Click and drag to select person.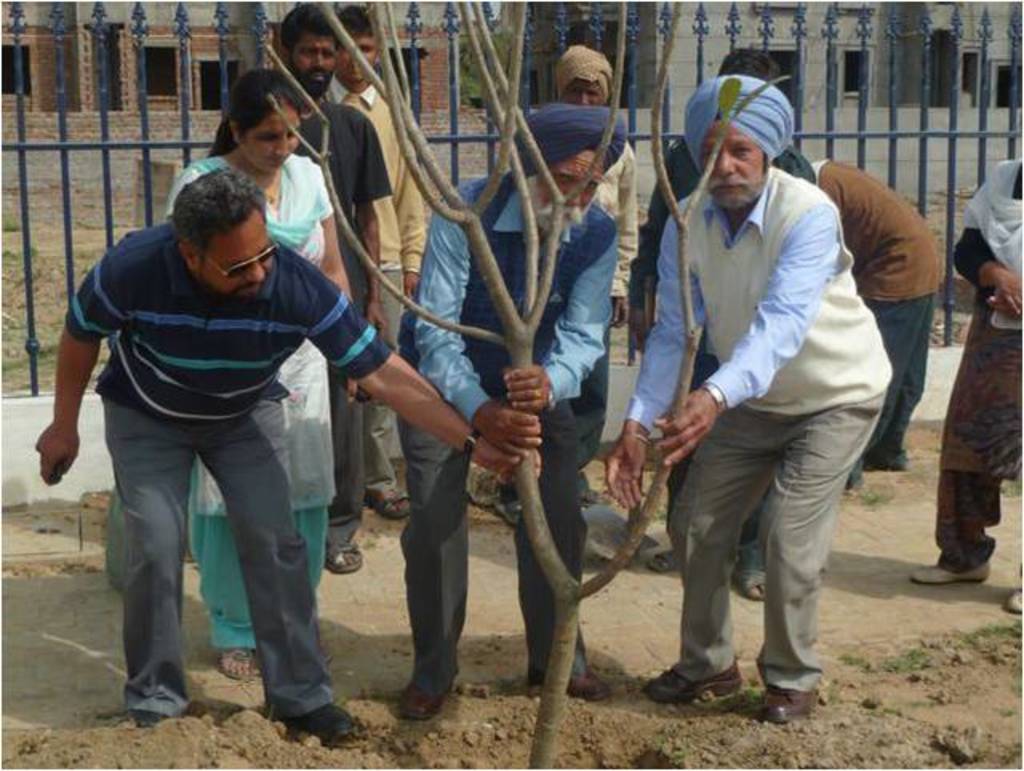
Selection: crop(550, 45, 642, 323).
